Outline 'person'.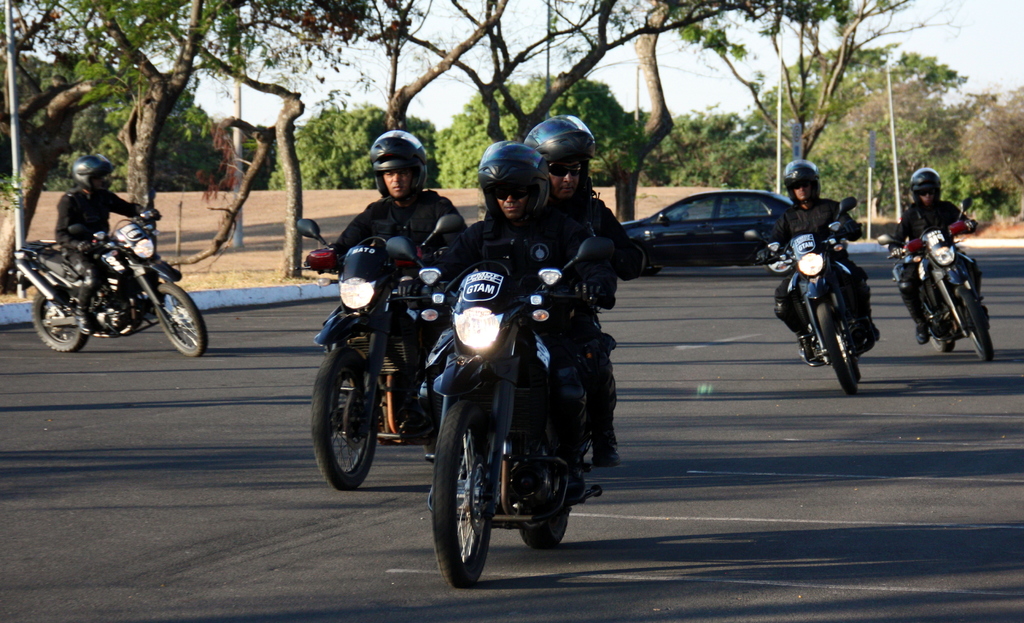
Outline: [x1=43, y1=157, x2=170, y2=343].
